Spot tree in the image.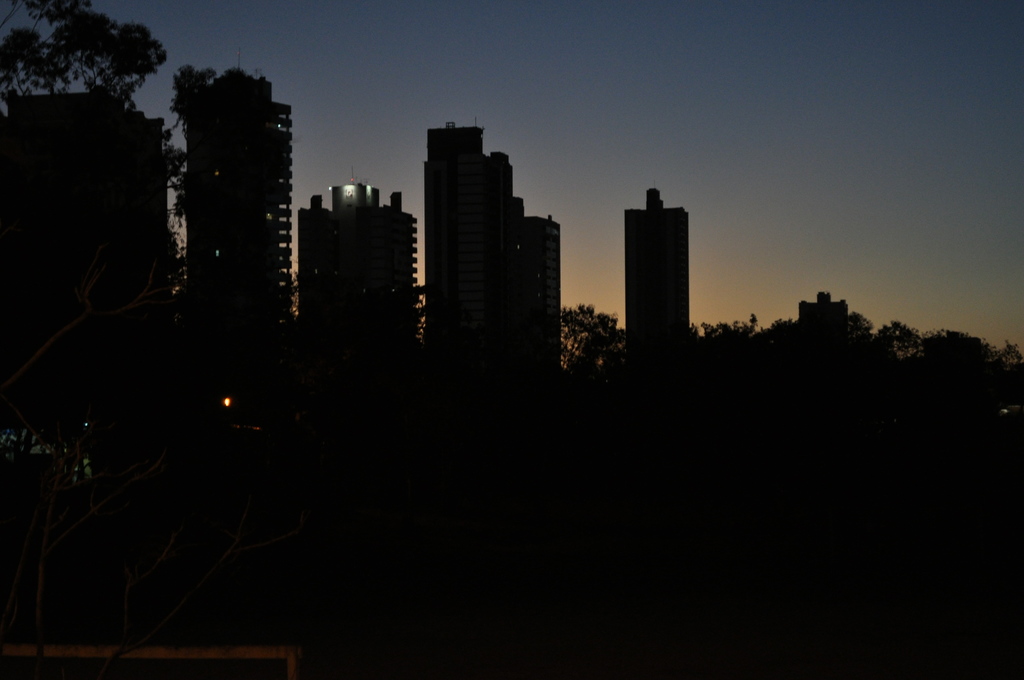
tree found at 560 293 637 370.
